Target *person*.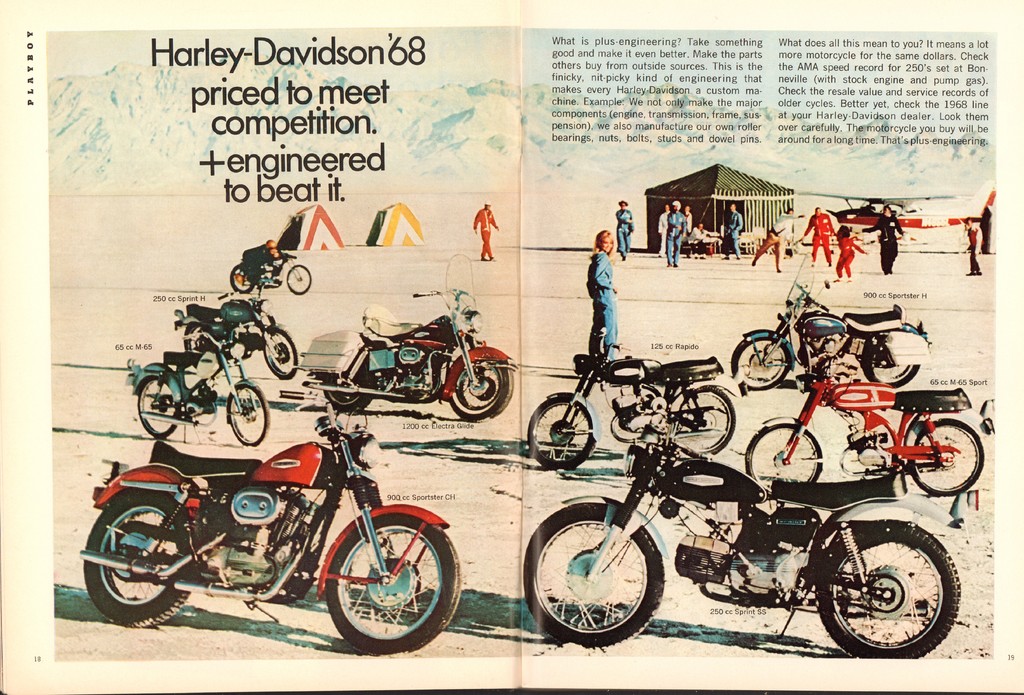
Target region: 721:200:745:258.
